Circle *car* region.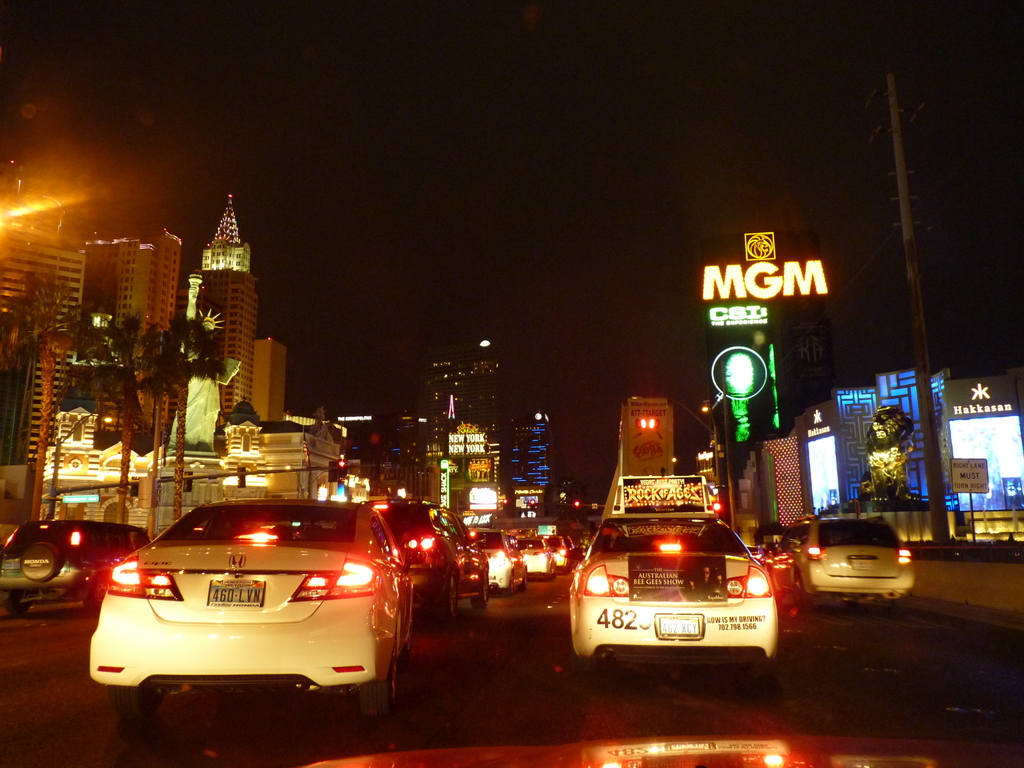
Region: 86:495:401:712.
